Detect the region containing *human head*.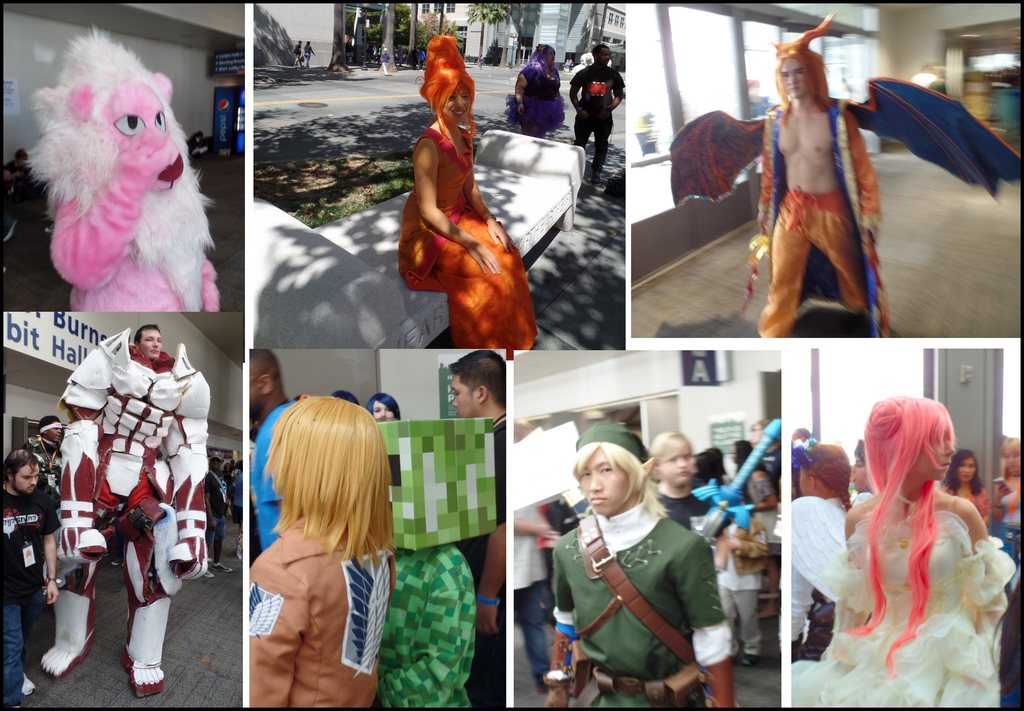
BBox(2, 450, 41, 493).
